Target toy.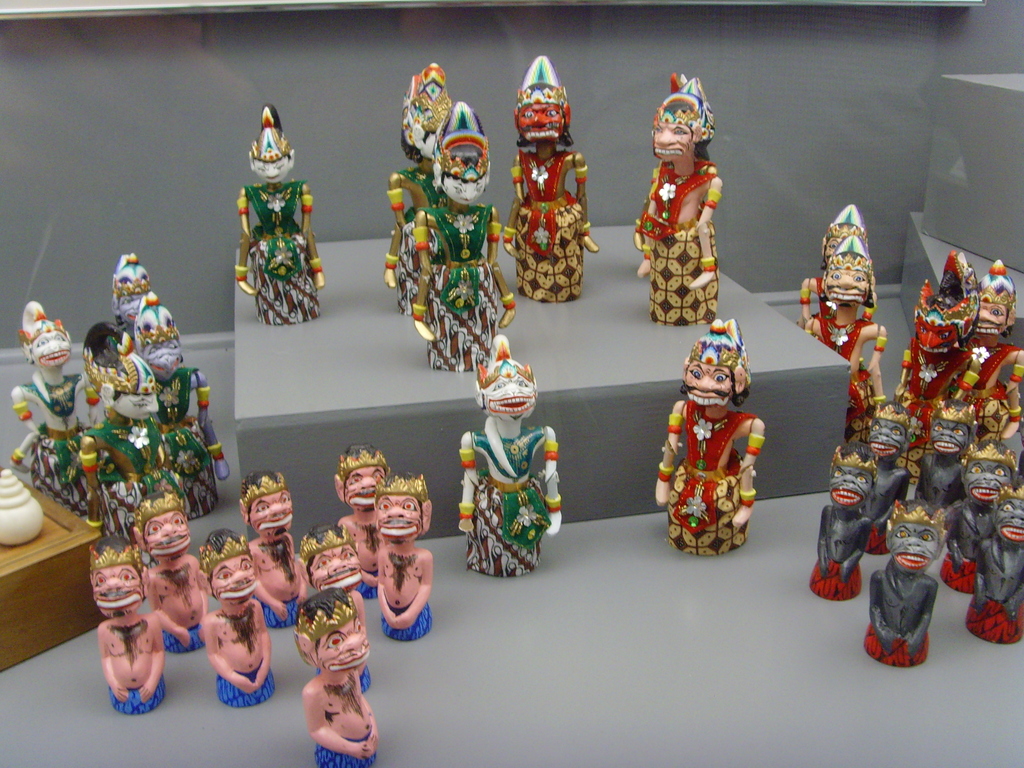
Target region: crop(501, 56, 599, 307).
